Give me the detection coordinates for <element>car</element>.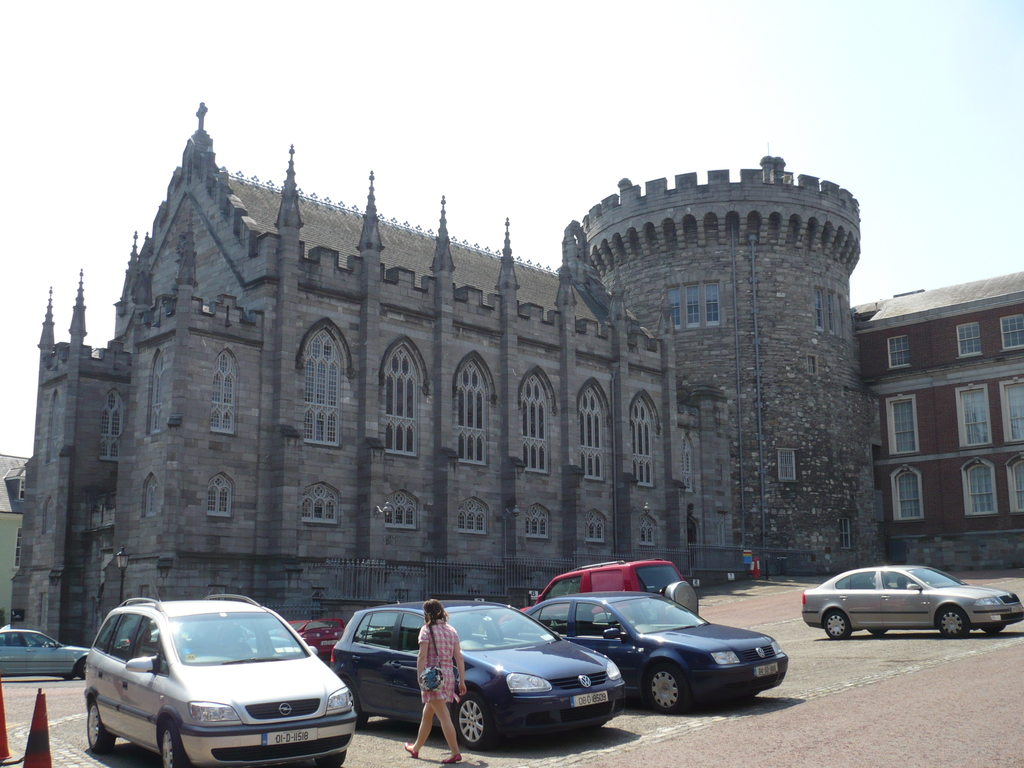
bbox=(535, 569, 695, 611).
